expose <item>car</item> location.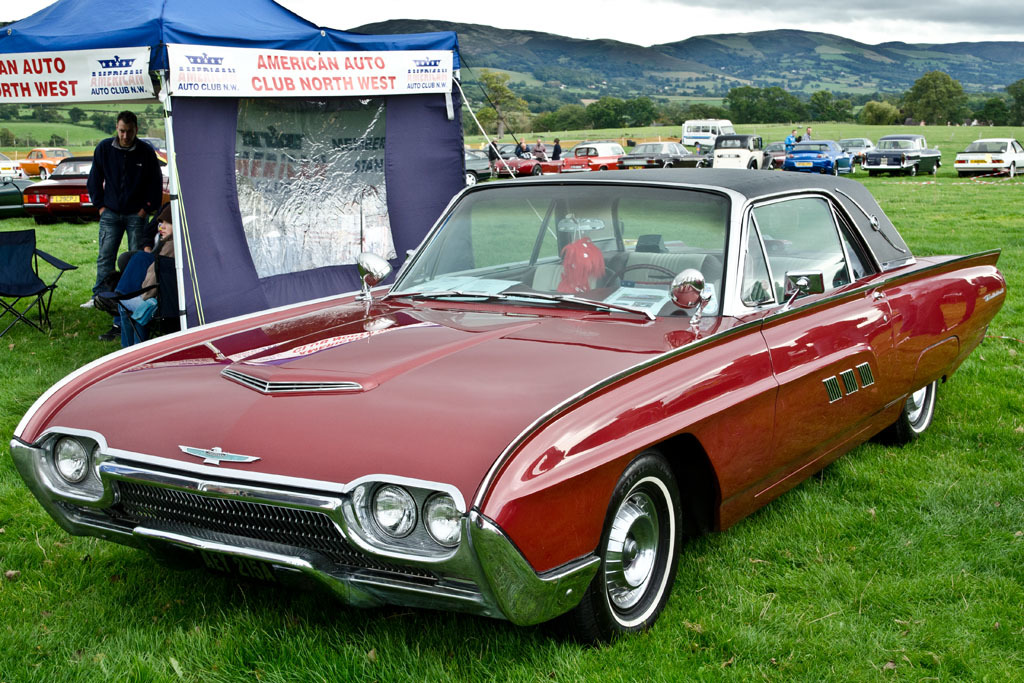
Exposed at bbox=[54, 173, 983, 642].
